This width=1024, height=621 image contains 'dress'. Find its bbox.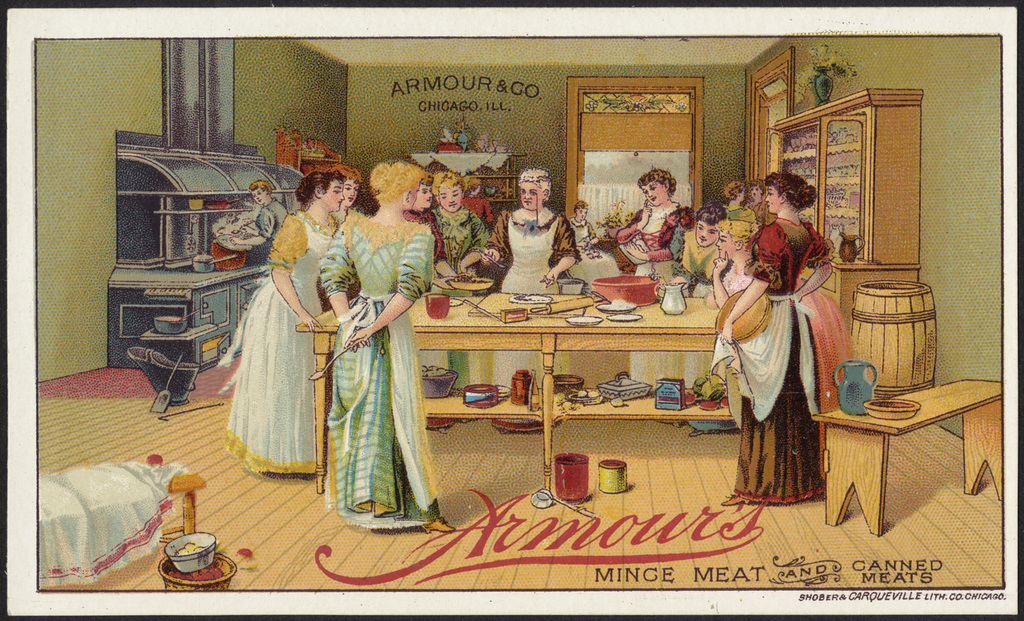
617:200:696:266.
